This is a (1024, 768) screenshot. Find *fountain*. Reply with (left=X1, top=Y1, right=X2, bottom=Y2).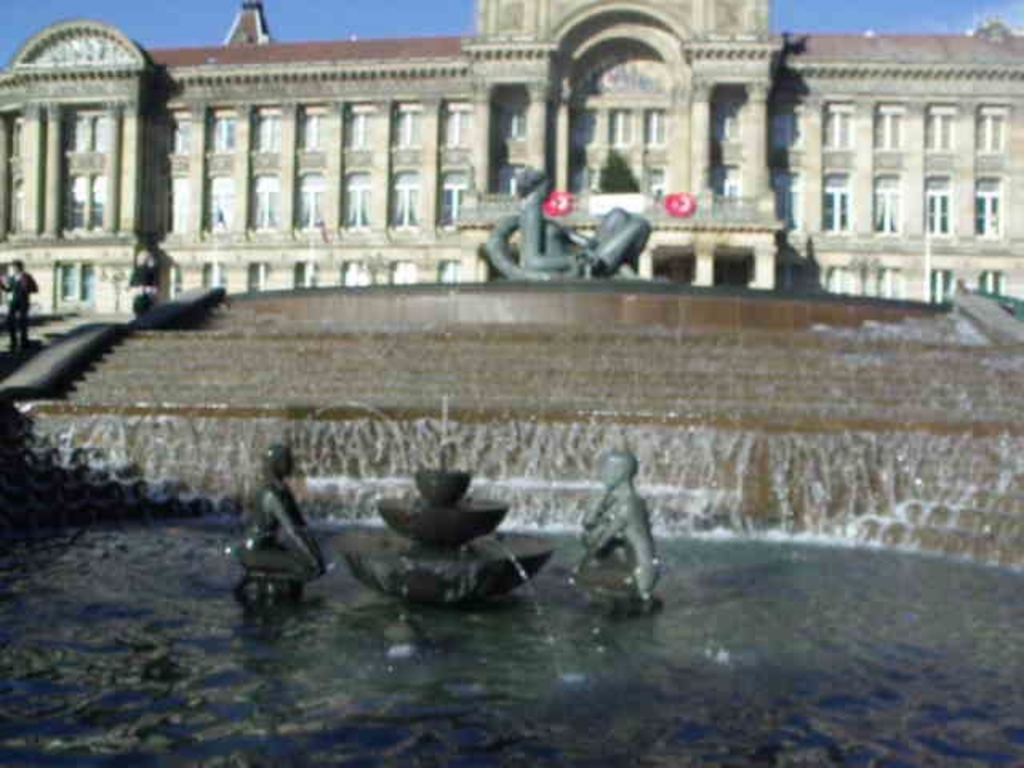
(left=0, top=160, right=1022, bottom=765).
